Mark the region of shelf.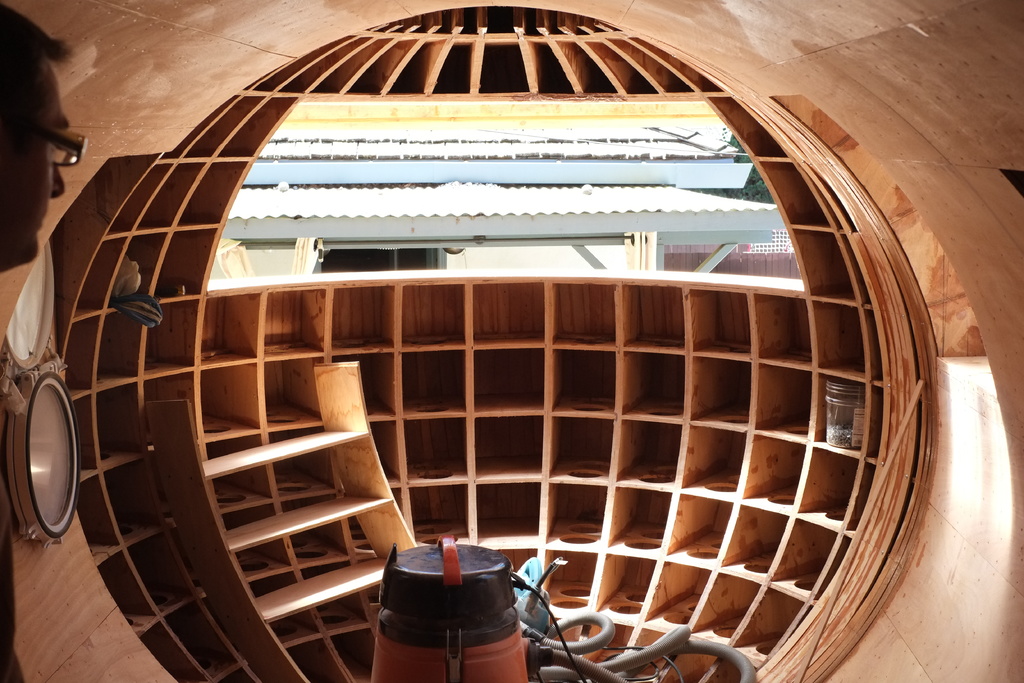
Region: locate(572, 15, 593, 37).
